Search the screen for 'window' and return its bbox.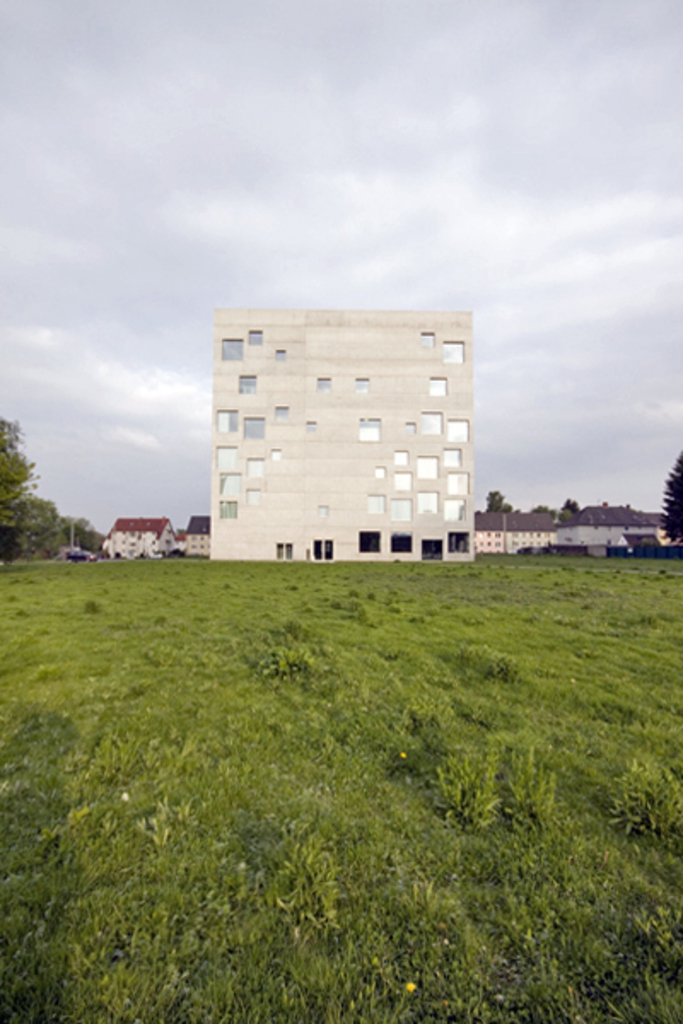
Found: [left=217, top=471, right=241, bottom=497].
